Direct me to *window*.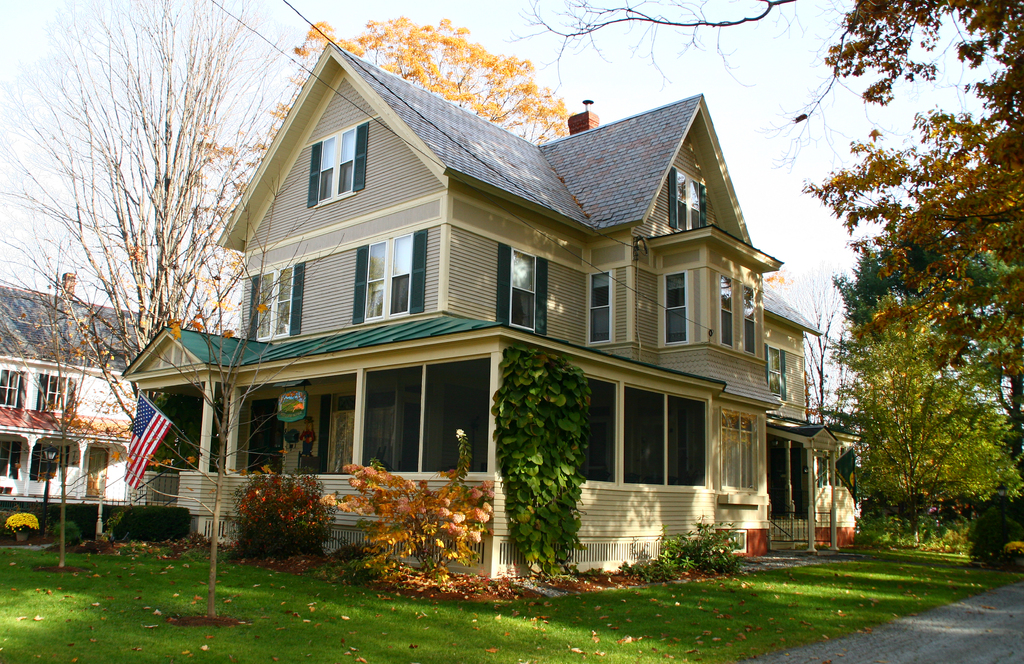
Direction: rect(766, 344, 781, 397).
